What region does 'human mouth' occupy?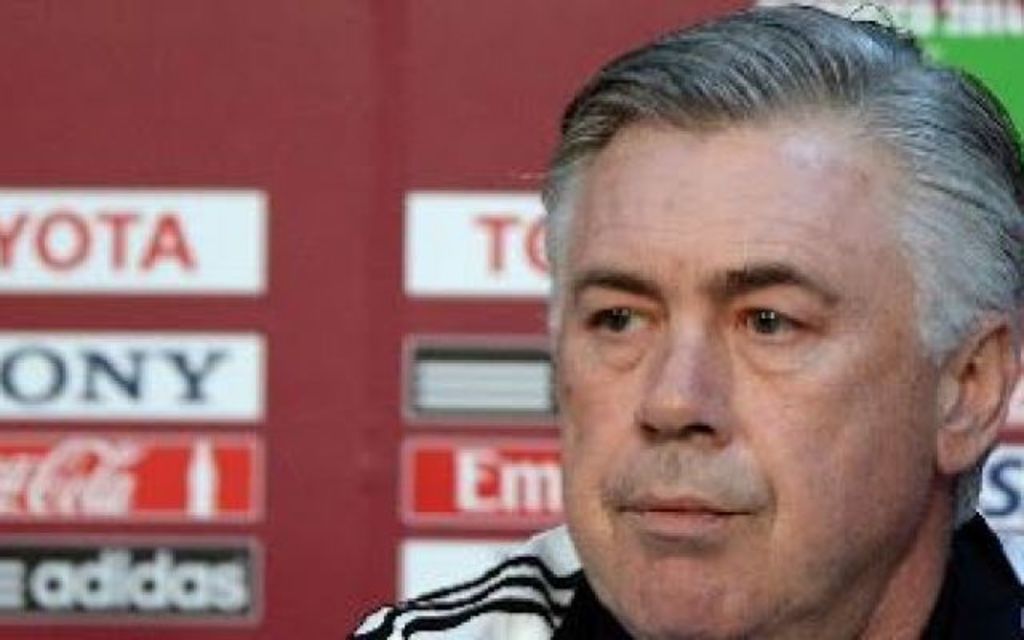
[x1=606, y1=464, x2=762, y2=555].
